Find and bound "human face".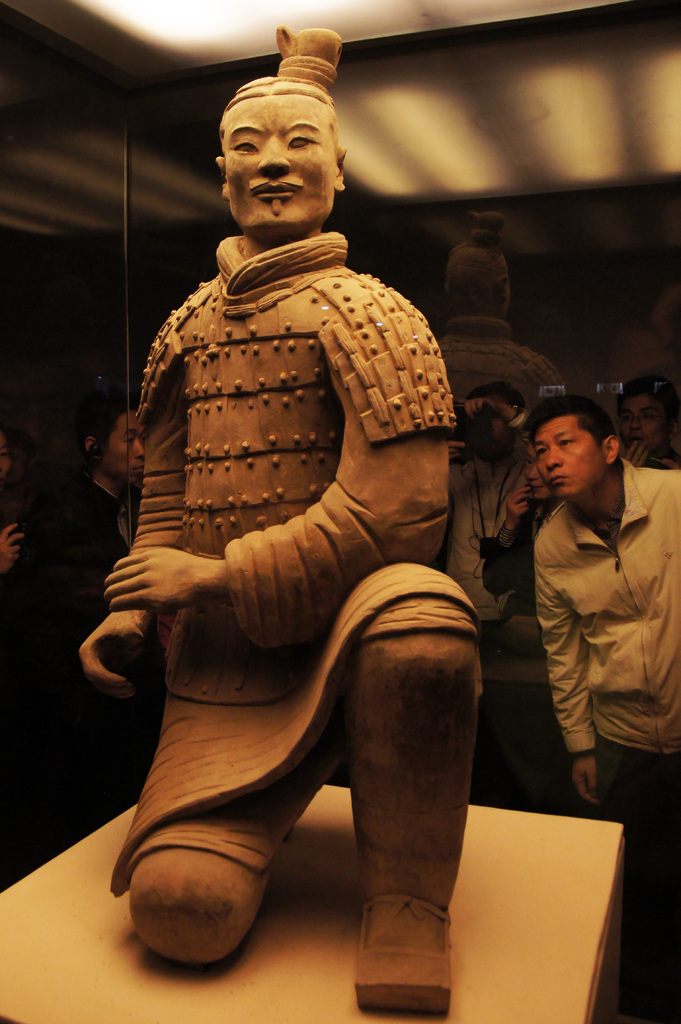
Bound: {"left": 533, "top": 419, "right": 611, "bottom": 504}.
